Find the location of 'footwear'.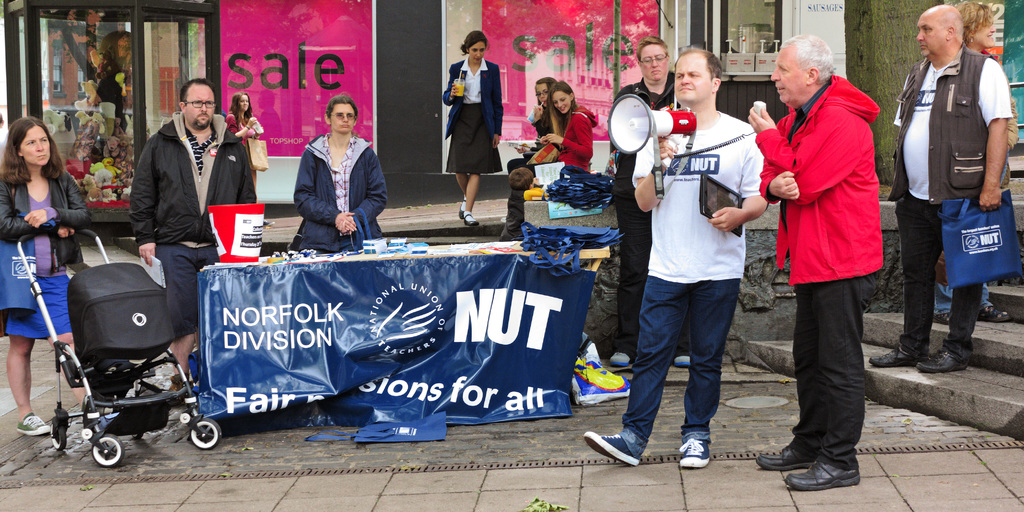
Location: region(866, 346, 924, 372).
